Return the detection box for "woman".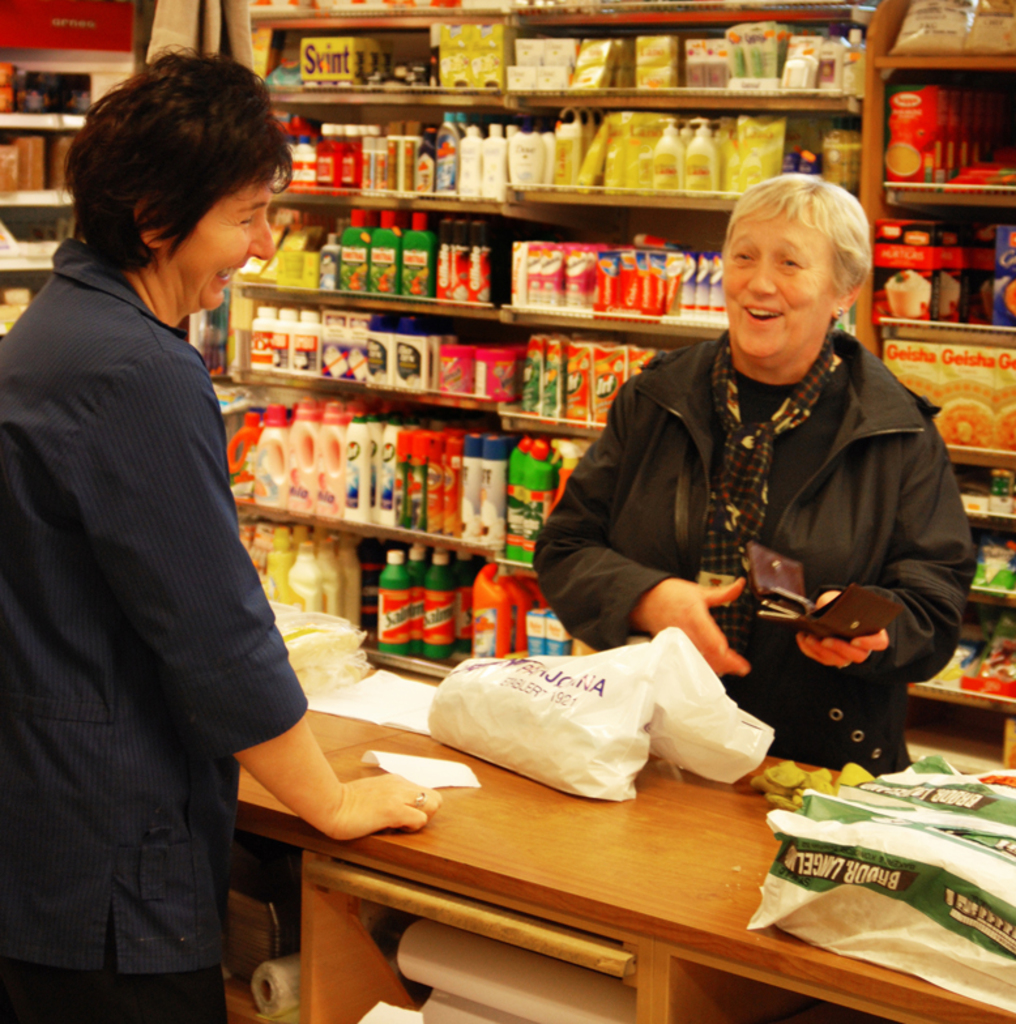
0, 46, 441, 1023.
